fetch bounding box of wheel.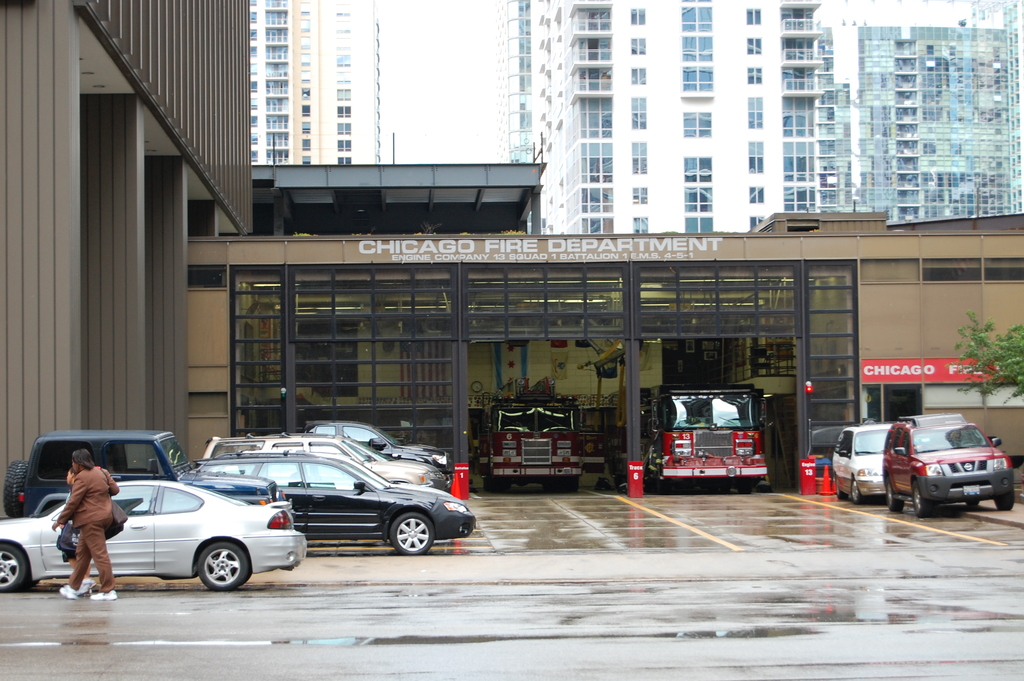
Bbox: Rect(0, 545, 31, 587).
